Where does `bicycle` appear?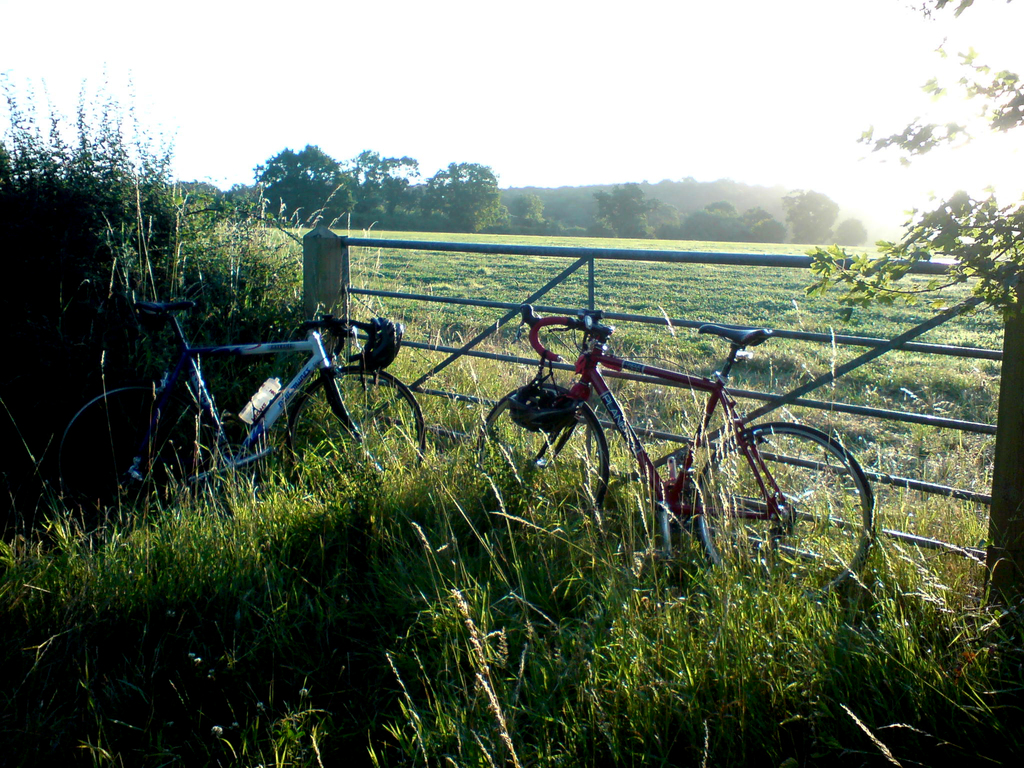
Appears at box(481, 319, 877, 605).
